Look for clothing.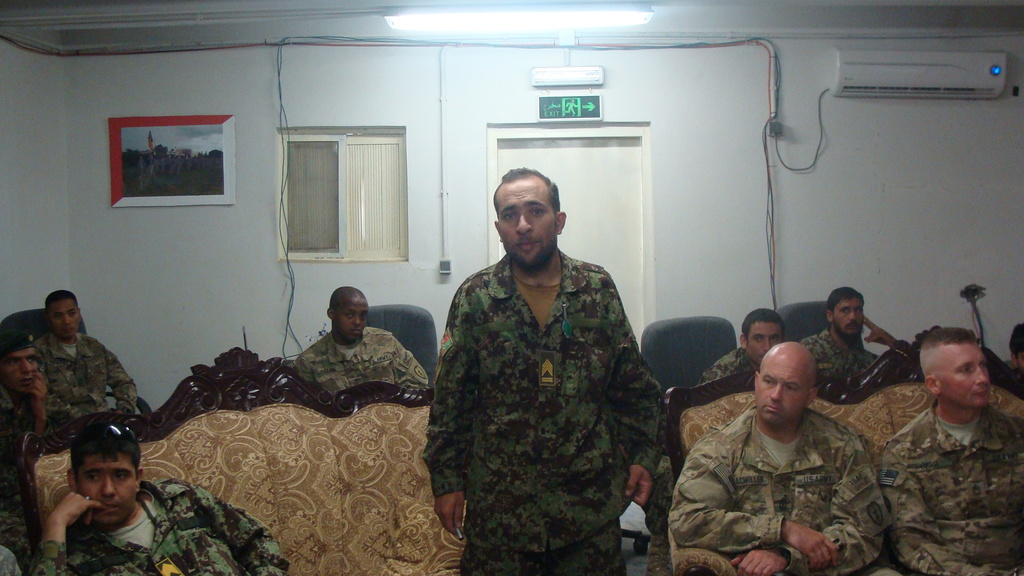
Found: select_region(801, 328, 911, 398).
